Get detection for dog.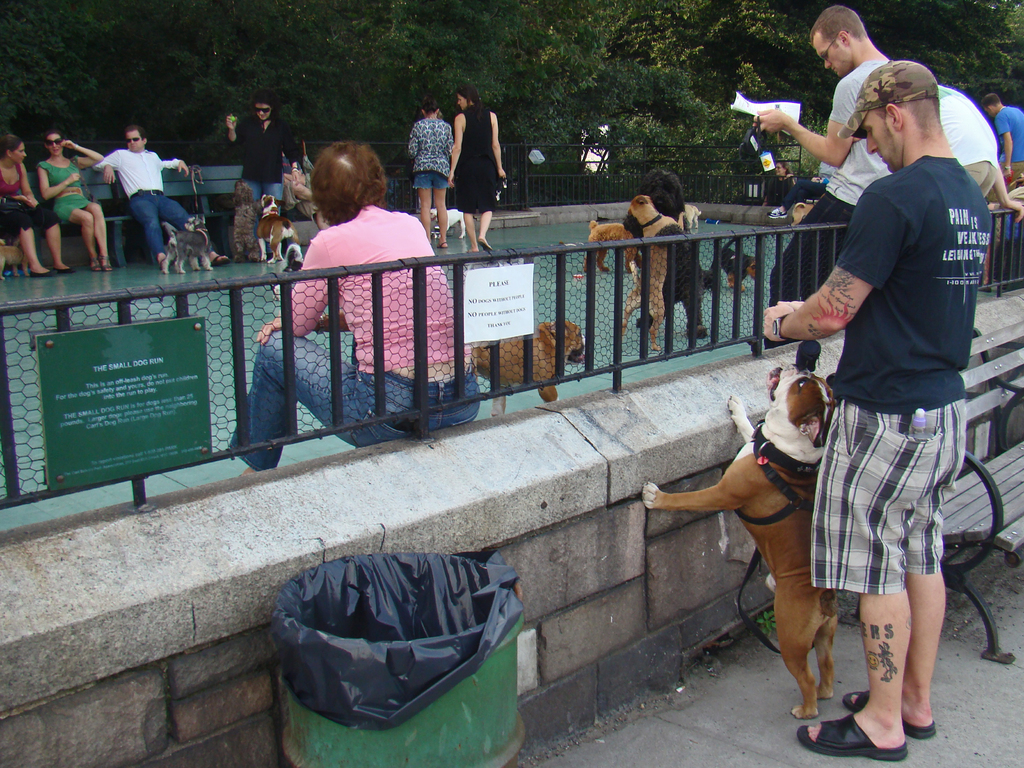
Detection: [left=252, top=191, right=300, bottom=261].
